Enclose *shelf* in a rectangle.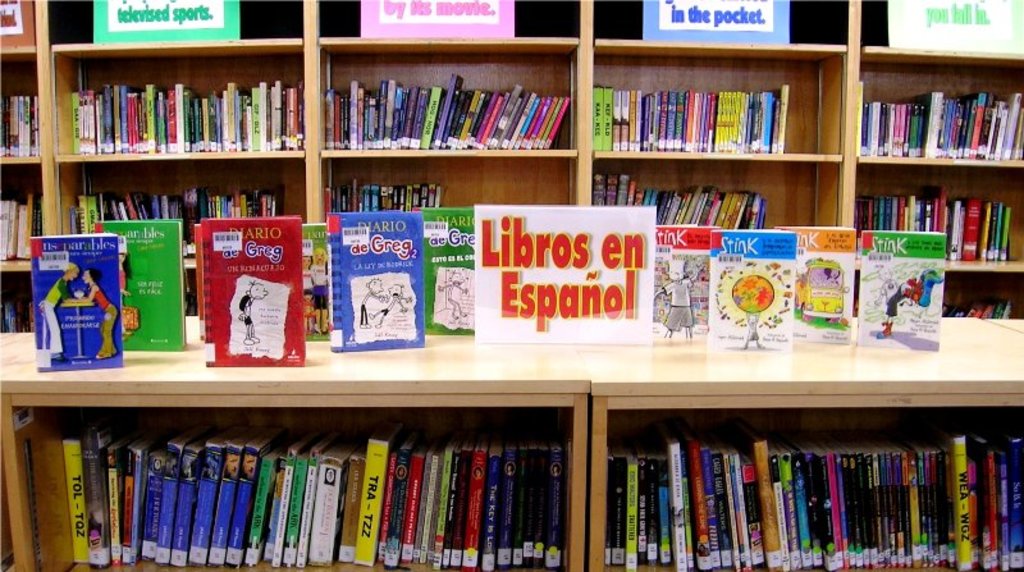
0, 171, 46, 267.
